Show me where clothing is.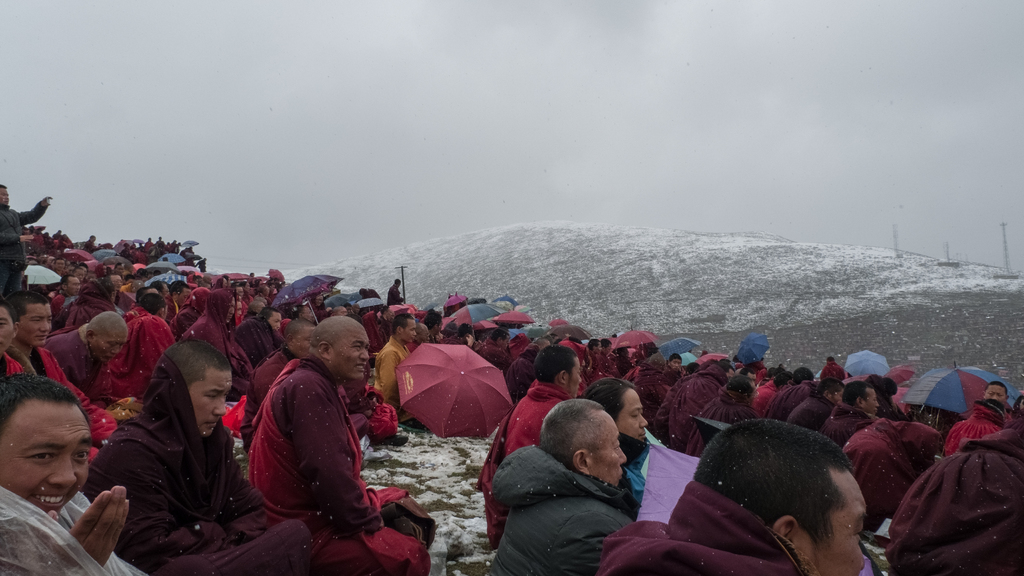
clothing is at [x1=792, y1=394, x2=830, y2=424].
